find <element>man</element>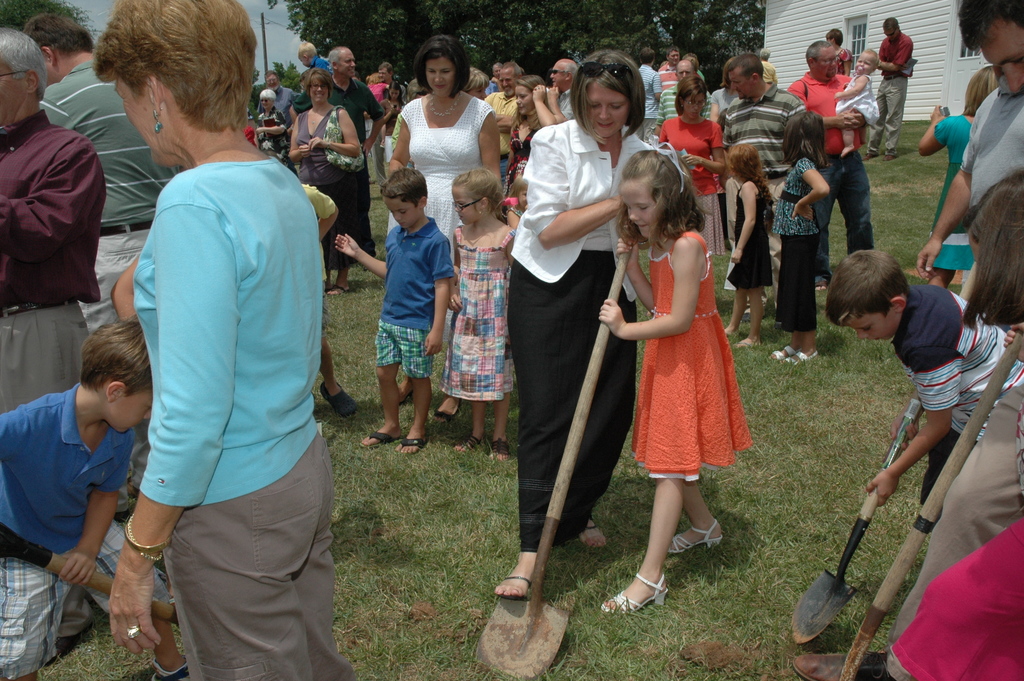
left=372, top=65, right=407, bottom=195
